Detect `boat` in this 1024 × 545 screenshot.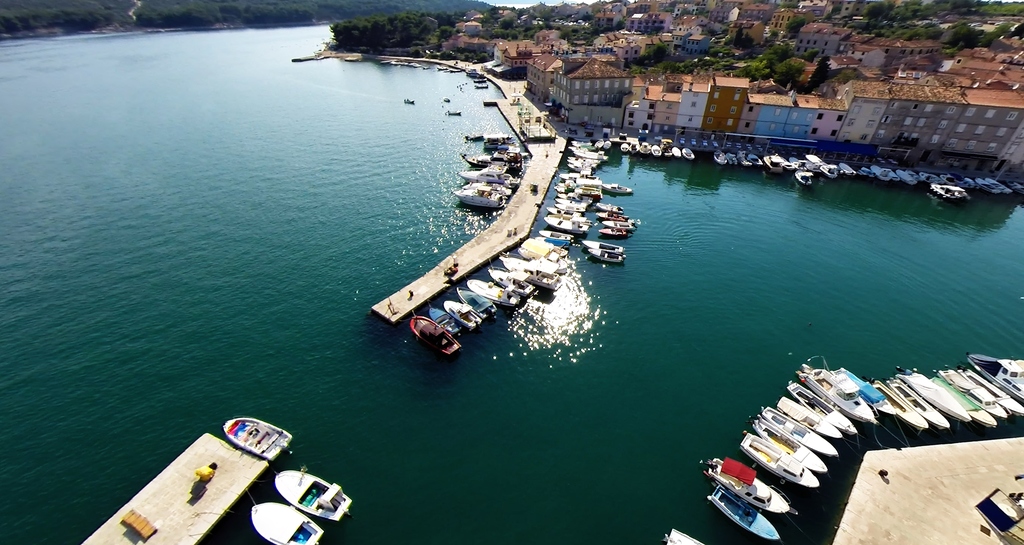
Detection: region(540, 231, 565, 241).
